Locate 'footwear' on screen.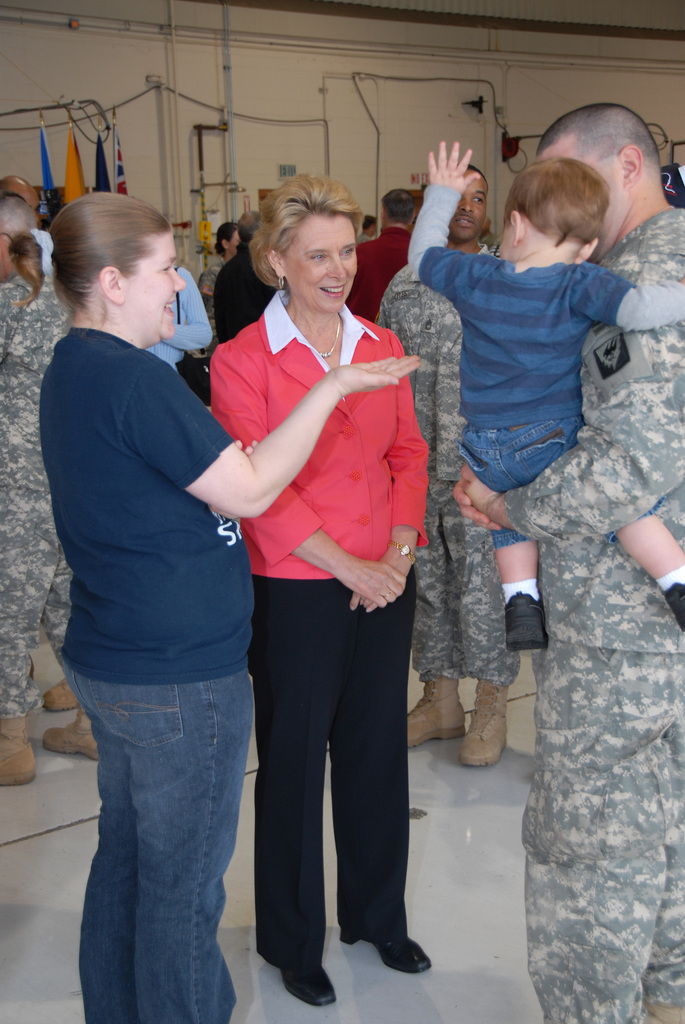
On screen at BBox(351, 906, 427, 979).
